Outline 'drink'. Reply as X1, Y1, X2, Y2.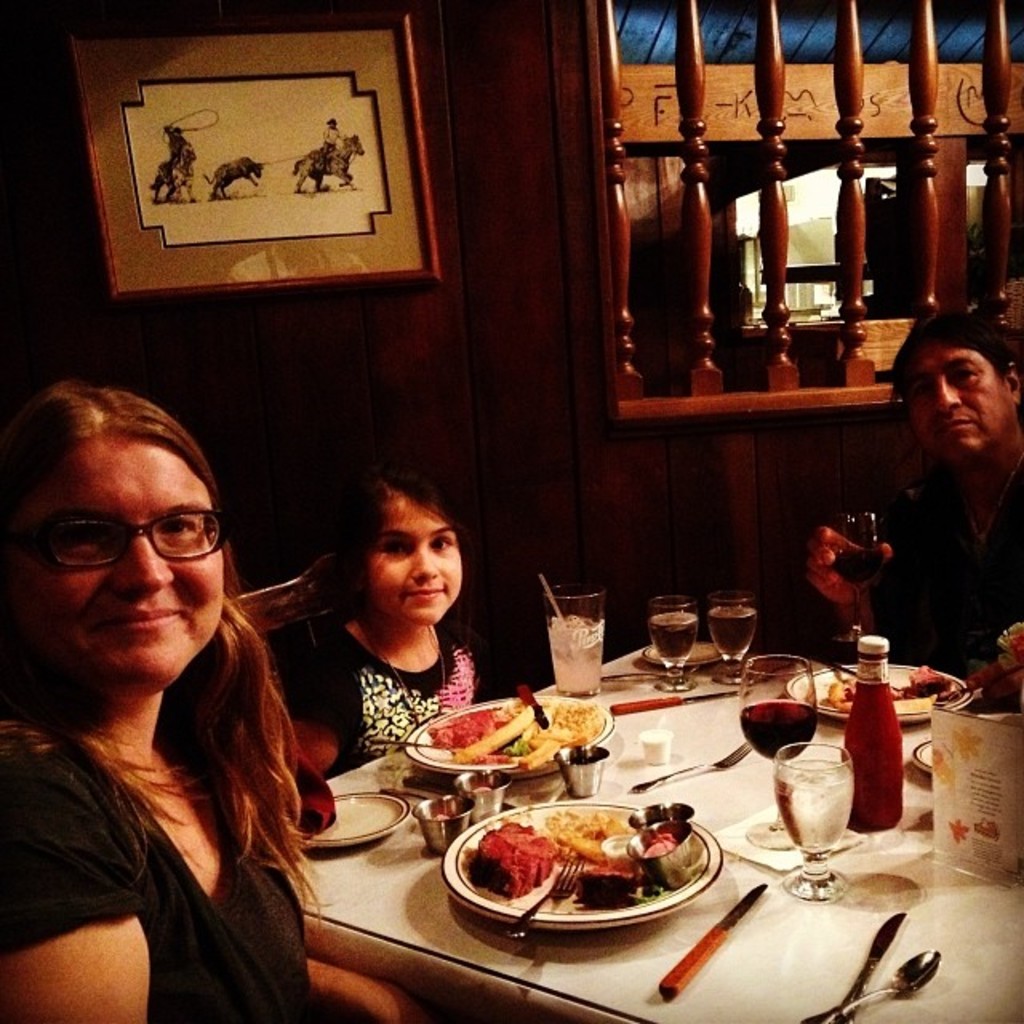
550, 608, 605, 691.
